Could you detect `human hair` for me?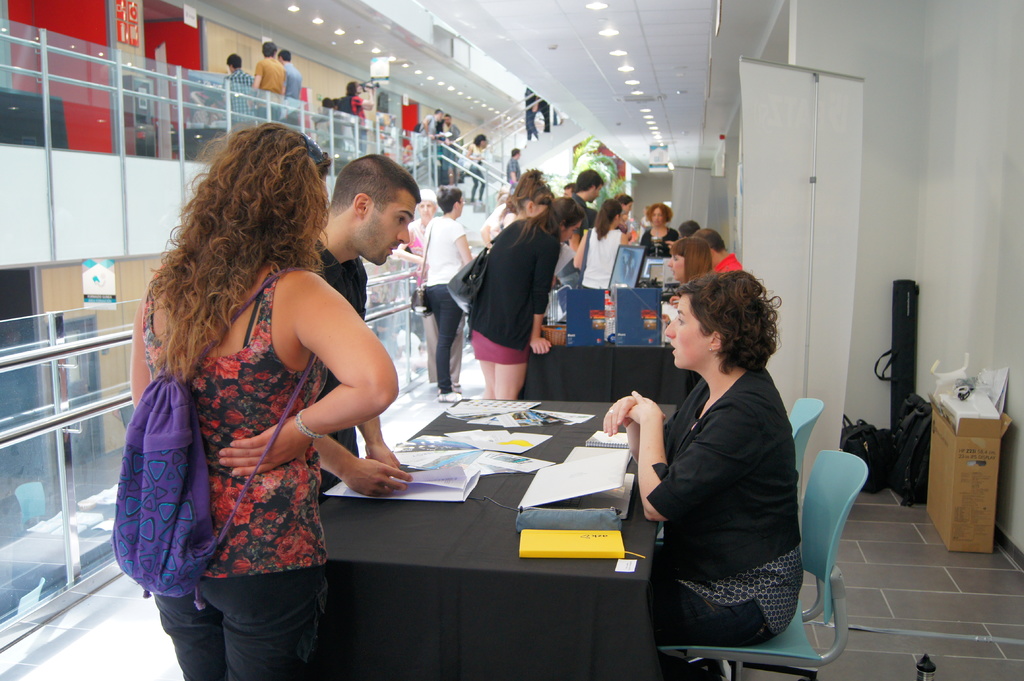
Detection result: l=640, t=201, r=674, b=216.
